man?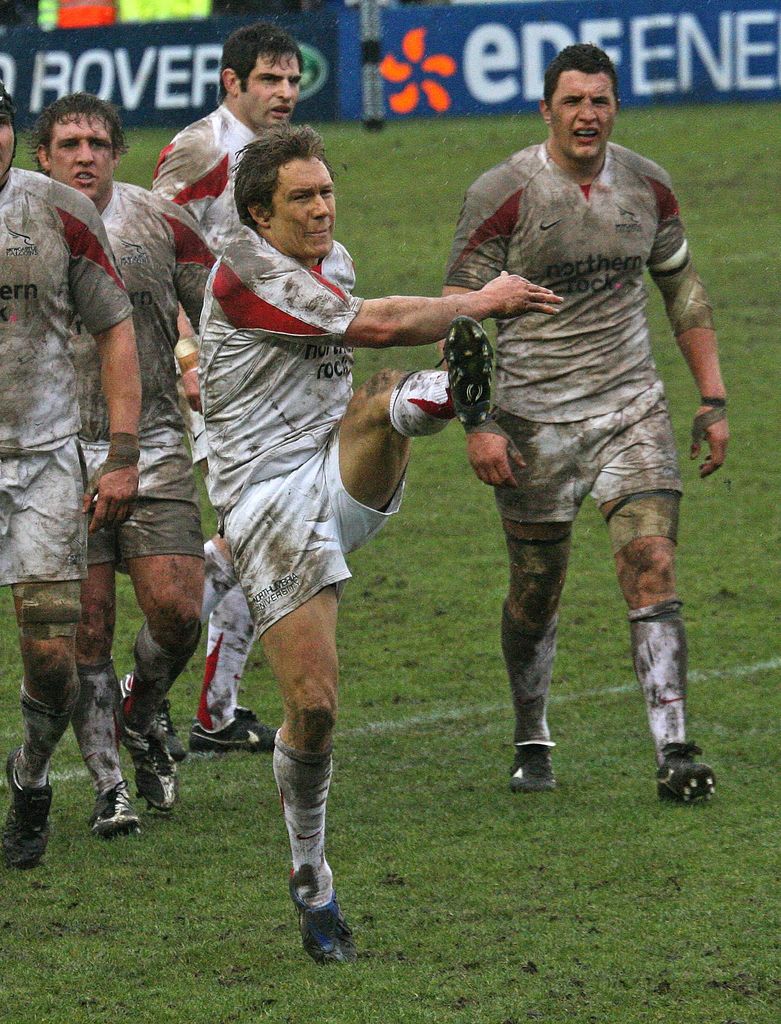
[0,74,134,870]
